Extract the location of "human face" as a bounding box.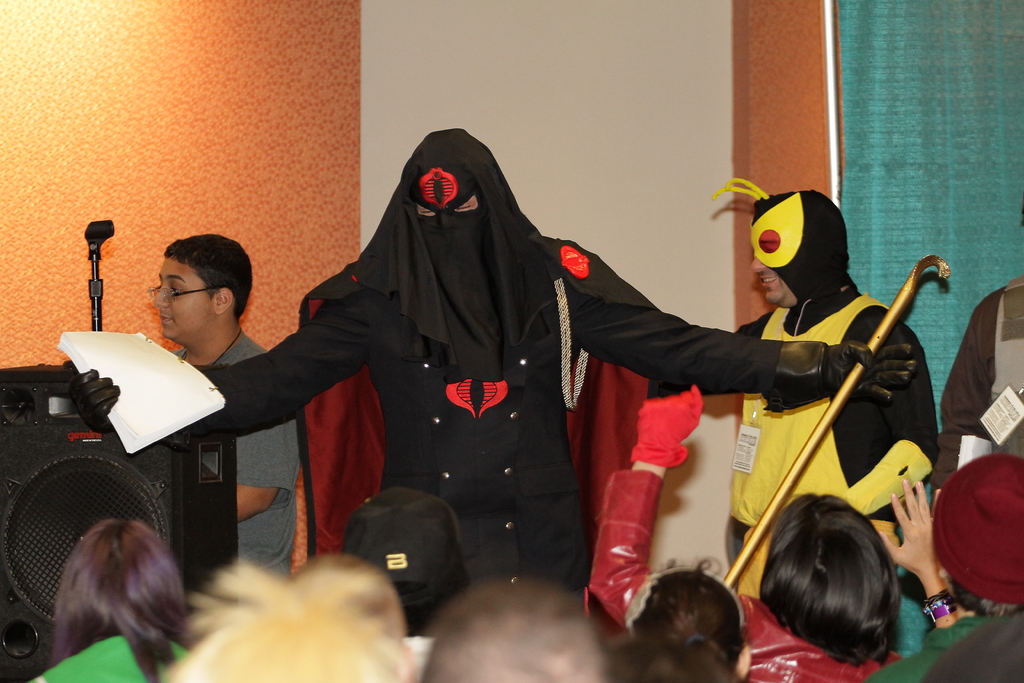
x1=749 y1=256 x2=794 y2=303.
